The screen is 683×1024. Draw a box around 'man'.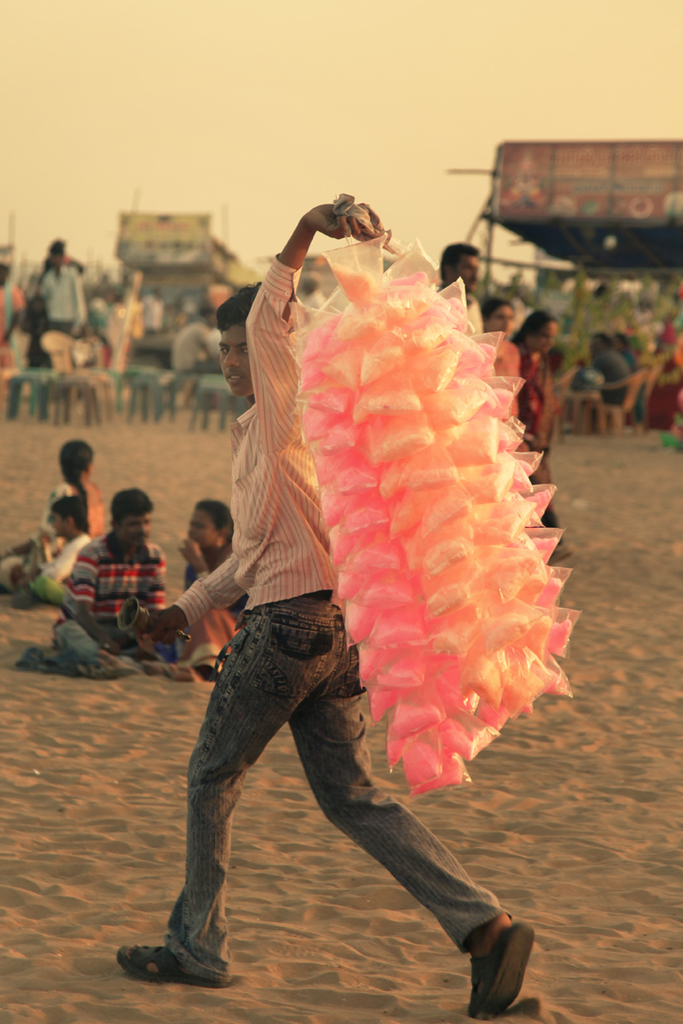
box(169, 310, 224, 384).
